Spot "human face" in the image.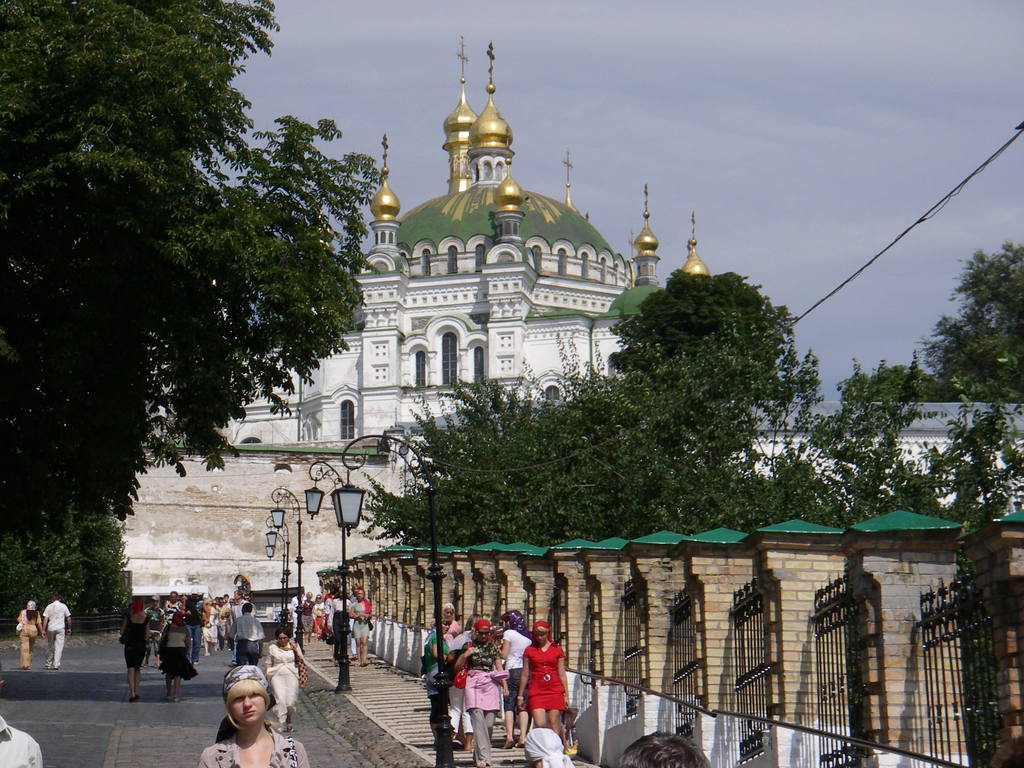
"human face" found at 477/627/492/641.
